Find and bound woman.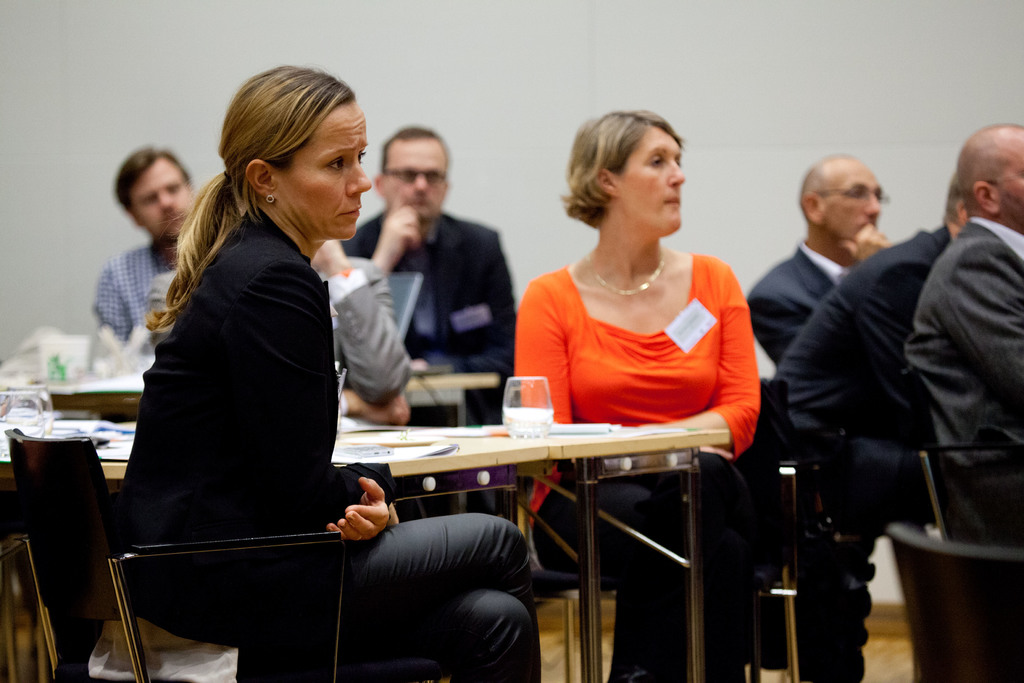
Bound: <bbox>170, 103, 610, 674</bbox>.
